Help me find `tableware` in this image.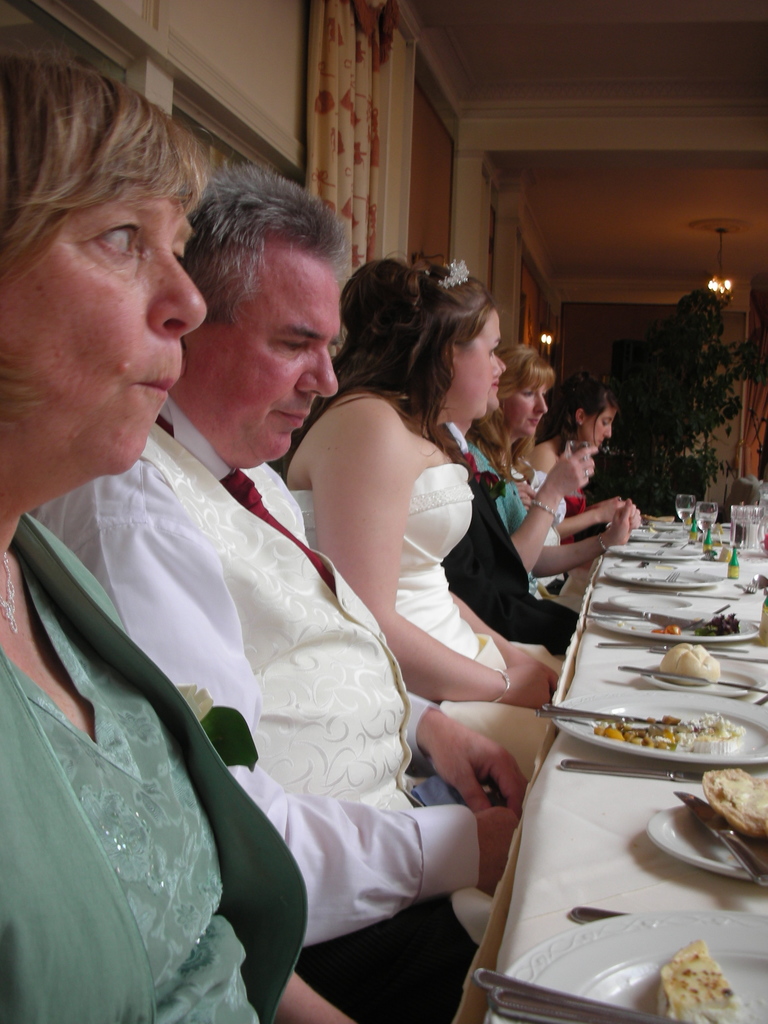
Found it: (x1=732, y1=579, x2=756, y2=593).
